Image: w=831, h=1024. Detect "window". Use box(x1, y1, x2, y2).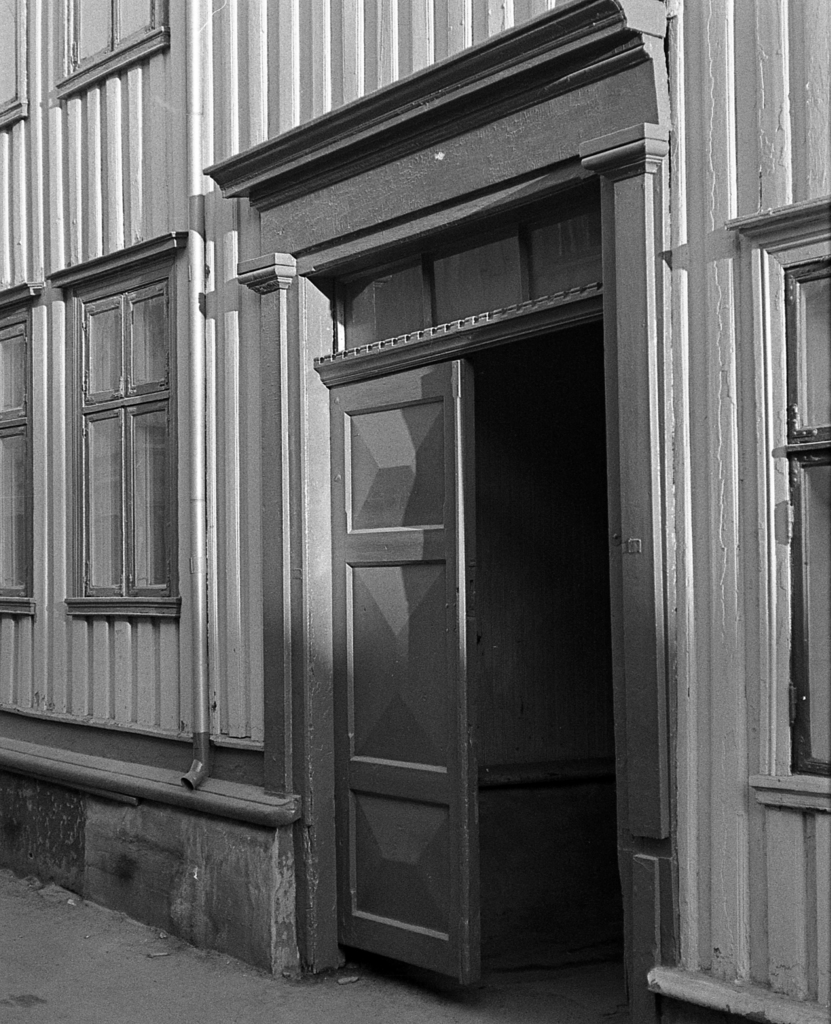
box(725, 189, 830, 833).
